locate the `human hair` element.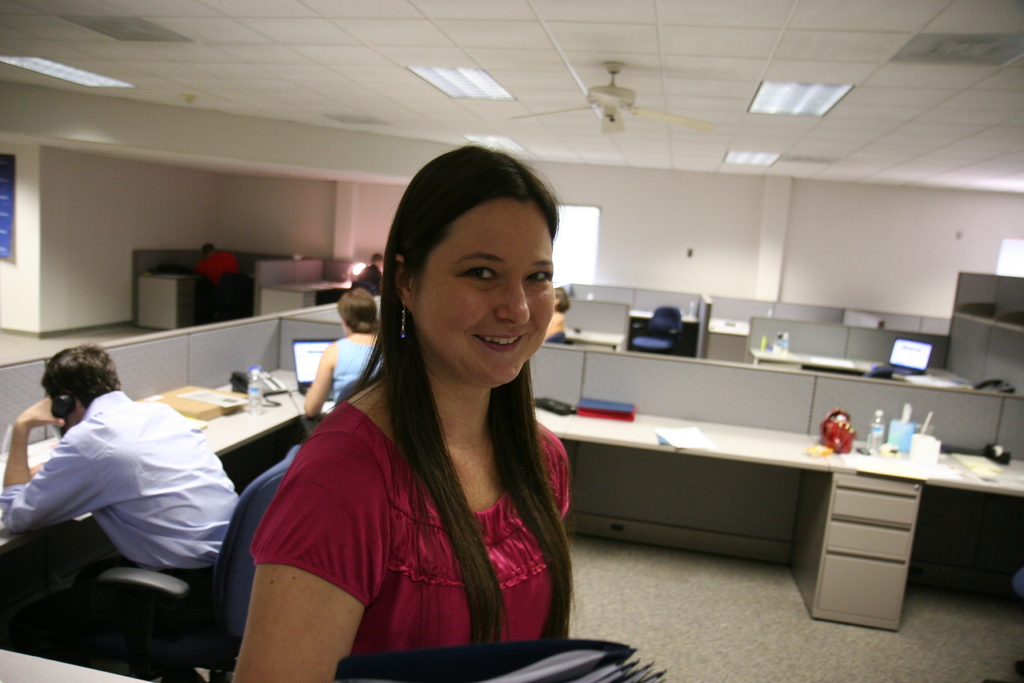
Element bbox: <bbox>372, 252, 382, 263</bbox>.
